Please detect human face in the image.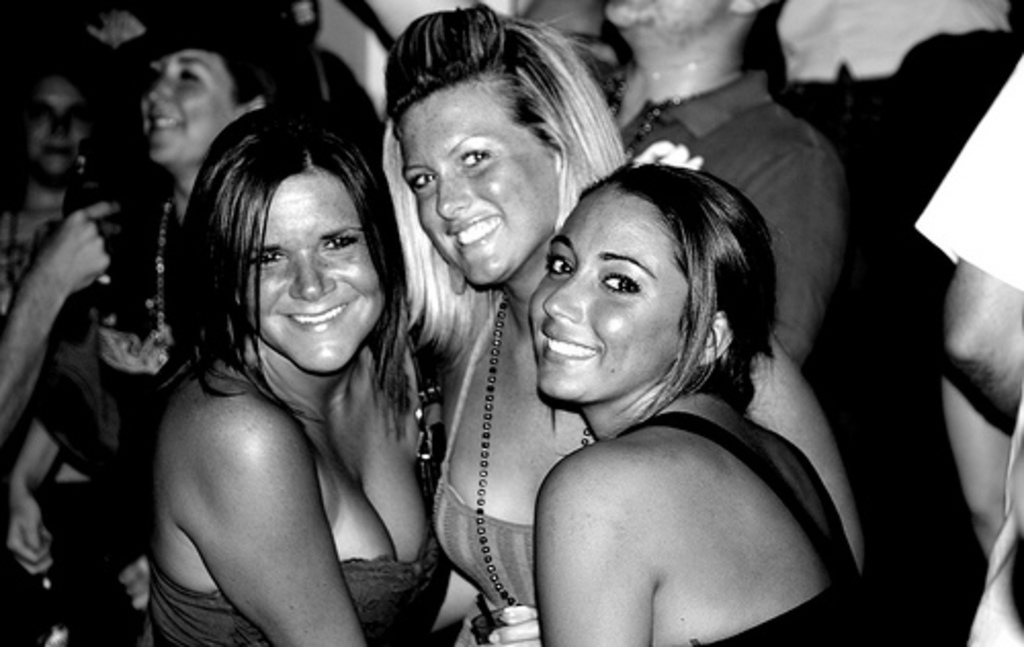
520, 180, 696, 414.
